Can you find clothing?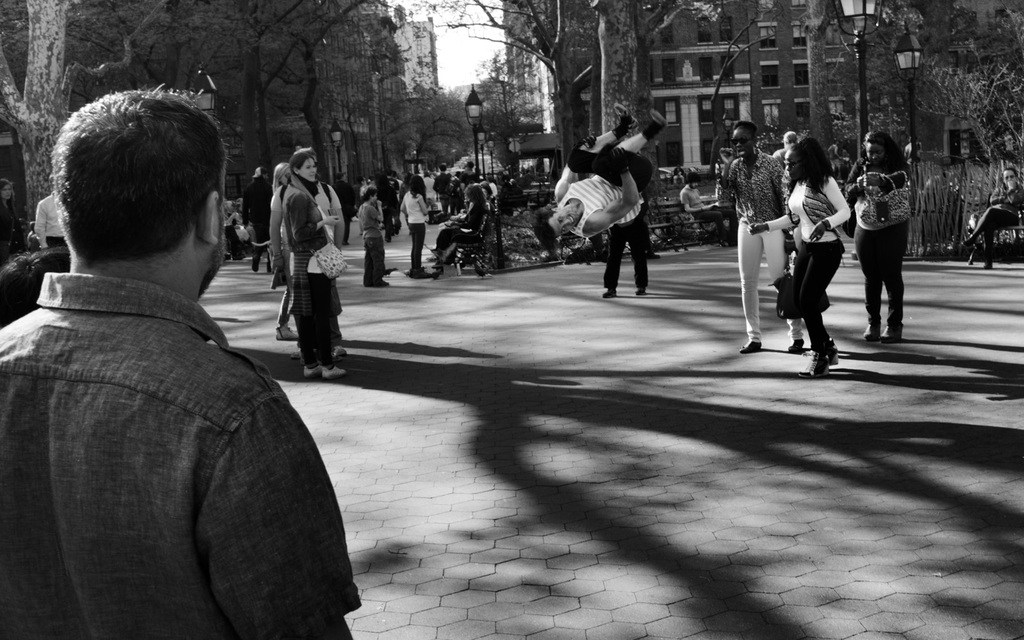
Yes, bounding box: detection(461, 167, 477, 195).
